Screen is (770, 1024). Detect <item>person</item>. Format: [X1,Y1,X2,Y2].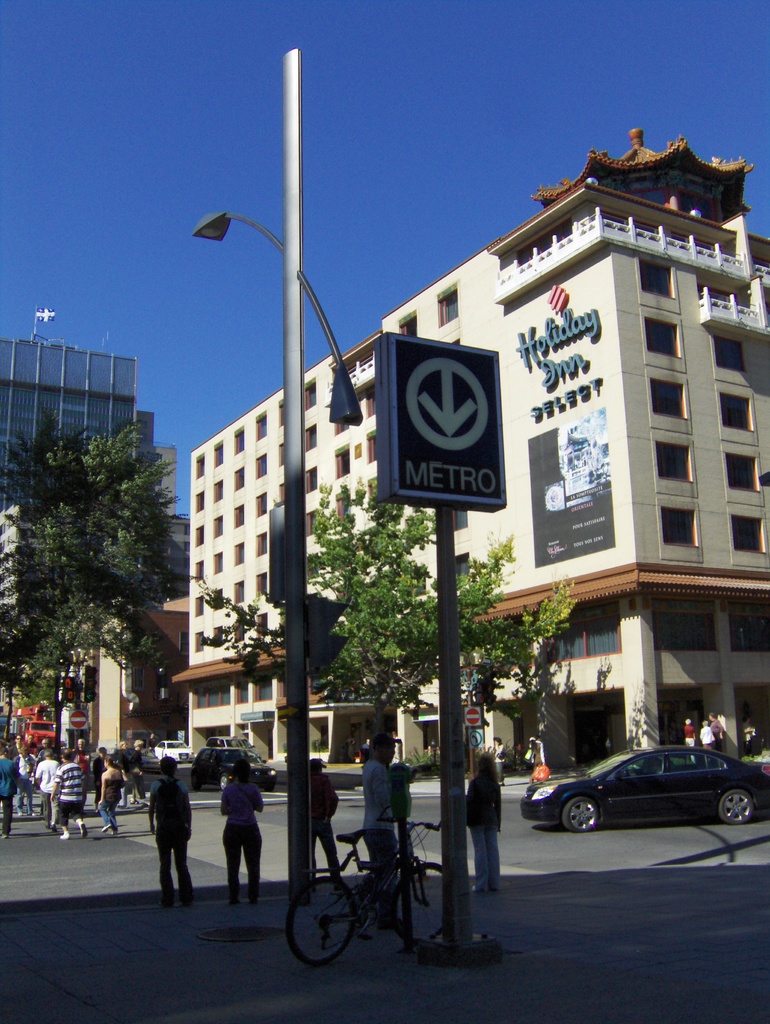
[216,751,264,909].
